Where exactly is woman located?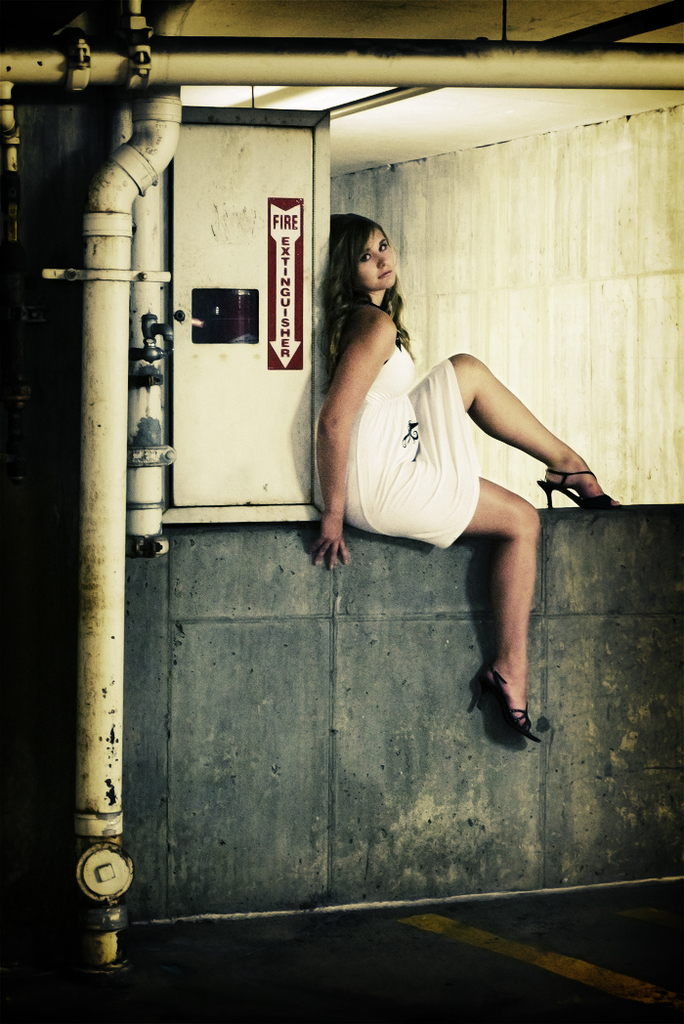
Its bounding box is 316/210/625/743.
